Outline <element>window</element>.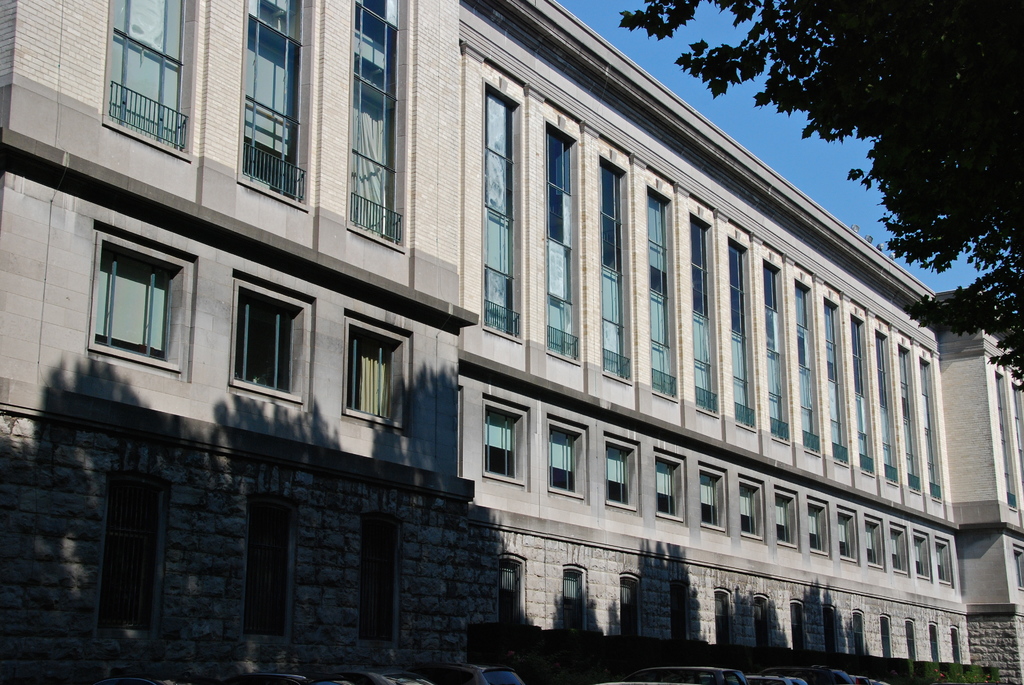
Outline: bbox=(688, 217, 719, 418).
